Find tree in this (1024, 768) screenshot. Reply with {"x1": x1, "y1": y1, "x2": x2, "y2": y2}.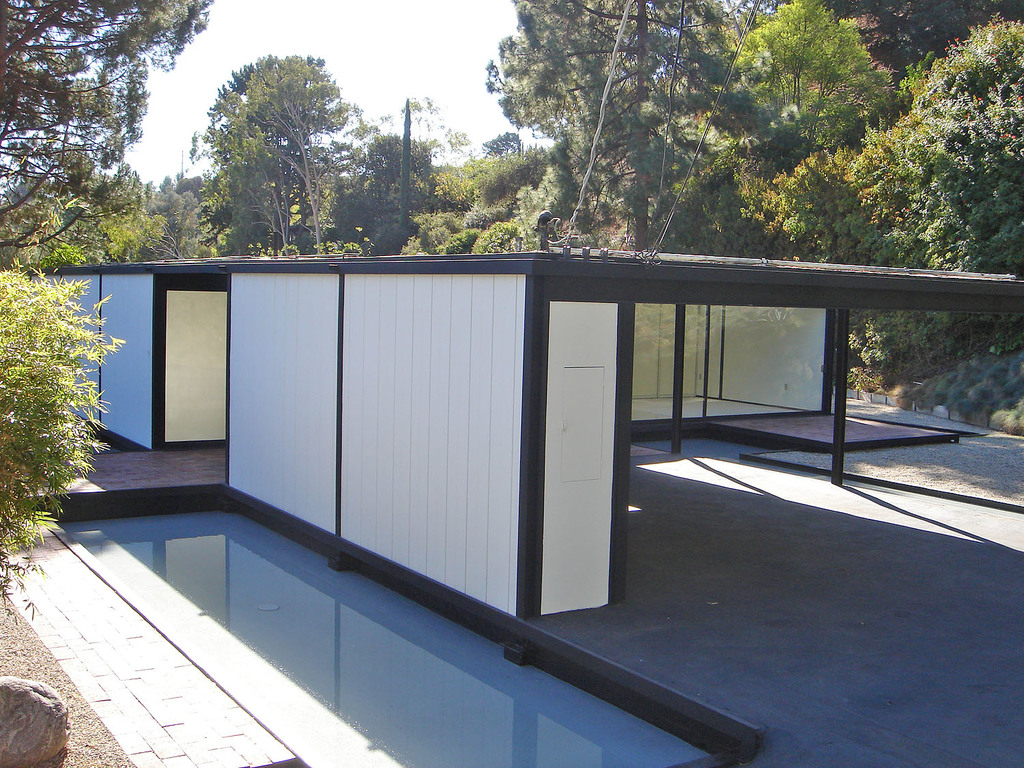
{"x1": 1, "y1": 165, "x2": 212, "y2": 264}.
